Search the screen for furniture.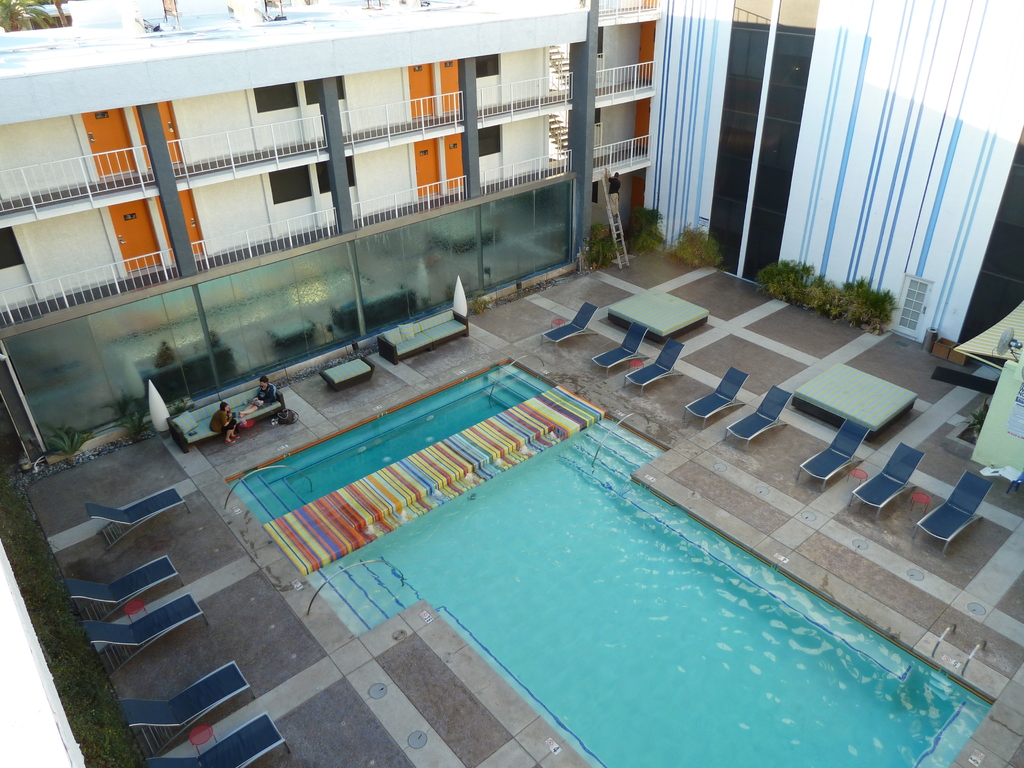
Found at (left=168, top=384, right=287, bottom=454).
